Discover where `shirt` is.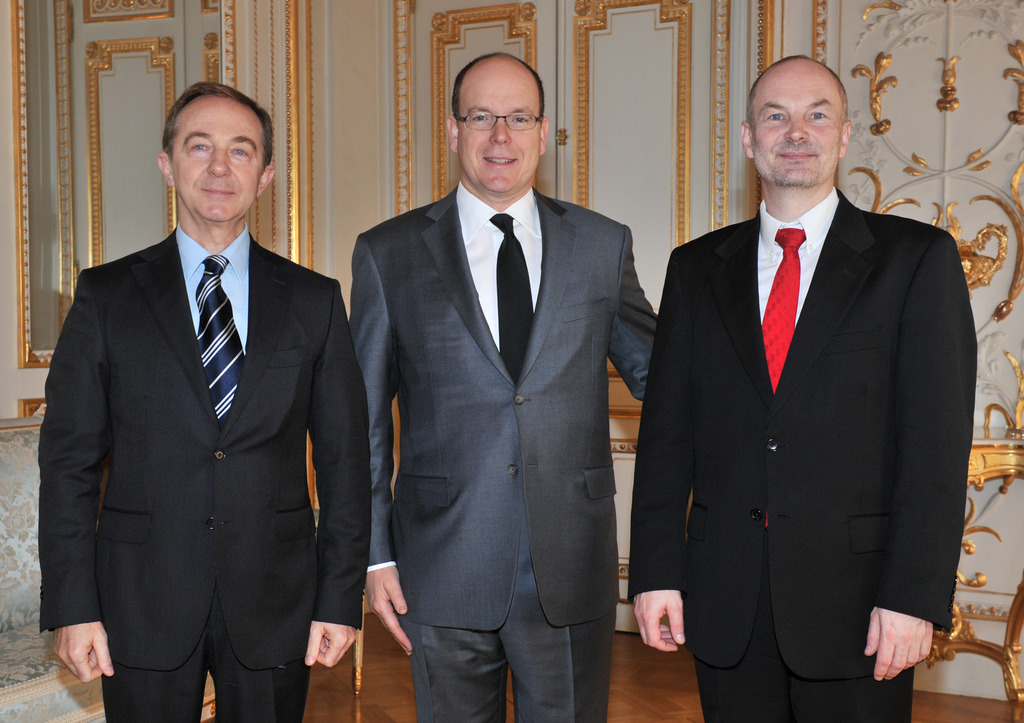
Discovered at (751, 186, 840, 331).
